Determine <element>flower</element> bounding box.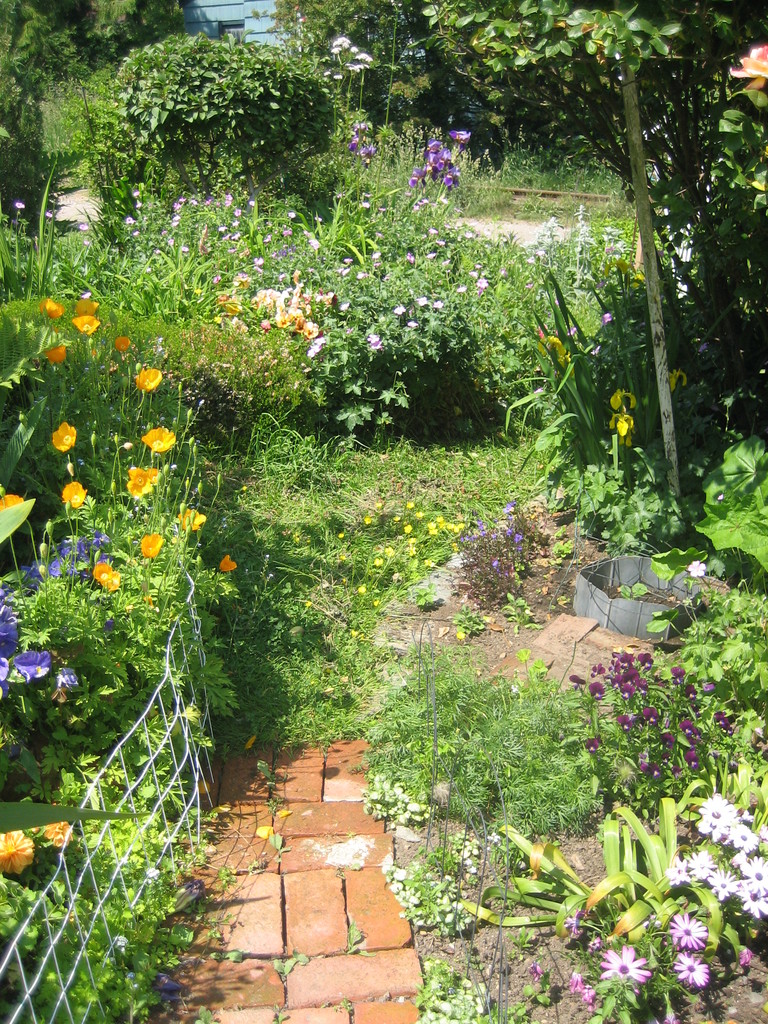
Determined: detection(570, 967, 580, 995).
